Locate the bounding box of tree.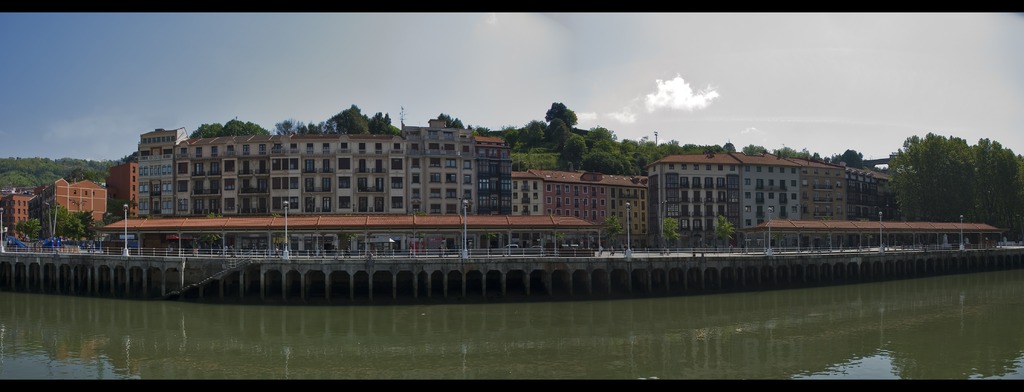
Bounding box: bbox(541, 97, 580, 134).
